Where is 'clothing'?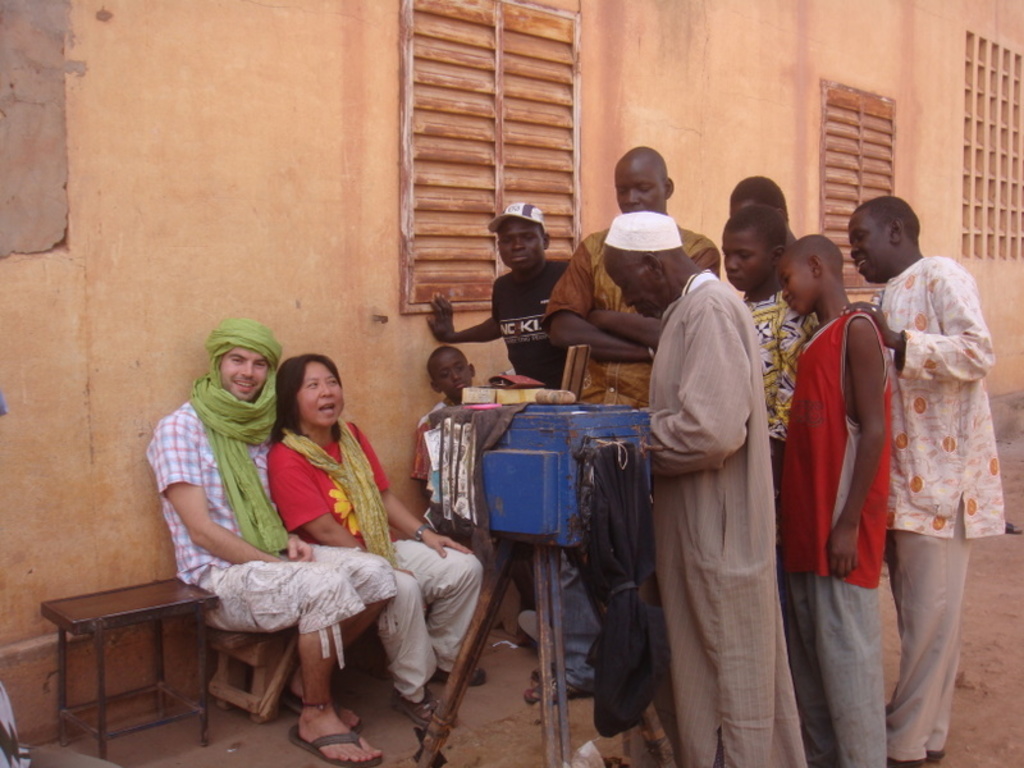
BBox(486, 250, 573, 392).
